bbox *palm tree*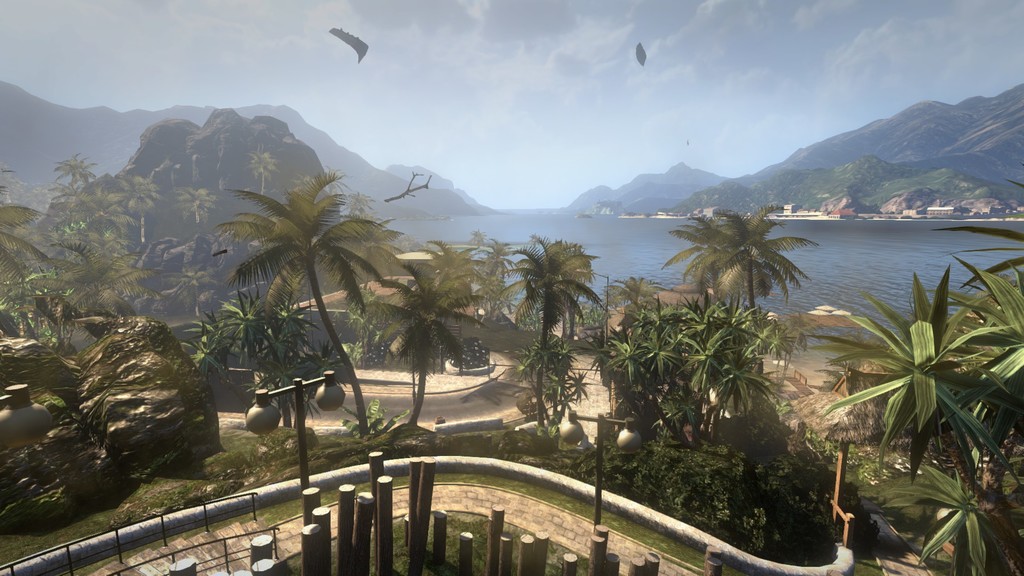
x1=714 y1=196 x2=808 y2=380
